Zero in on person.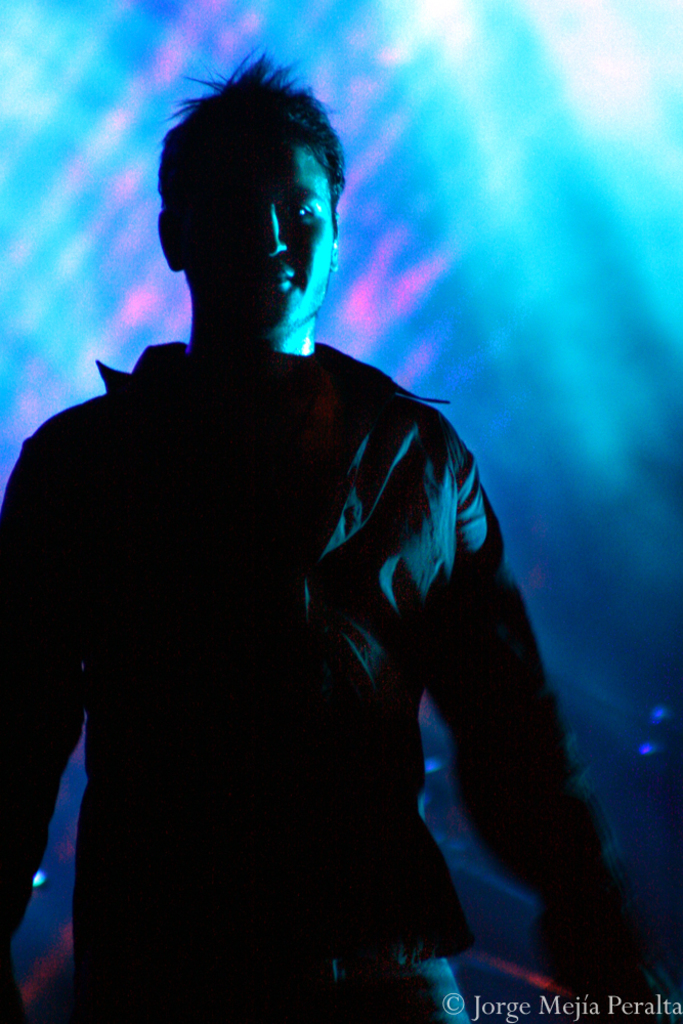
Zeroed in: bbox(45, 70, 549, 995).
